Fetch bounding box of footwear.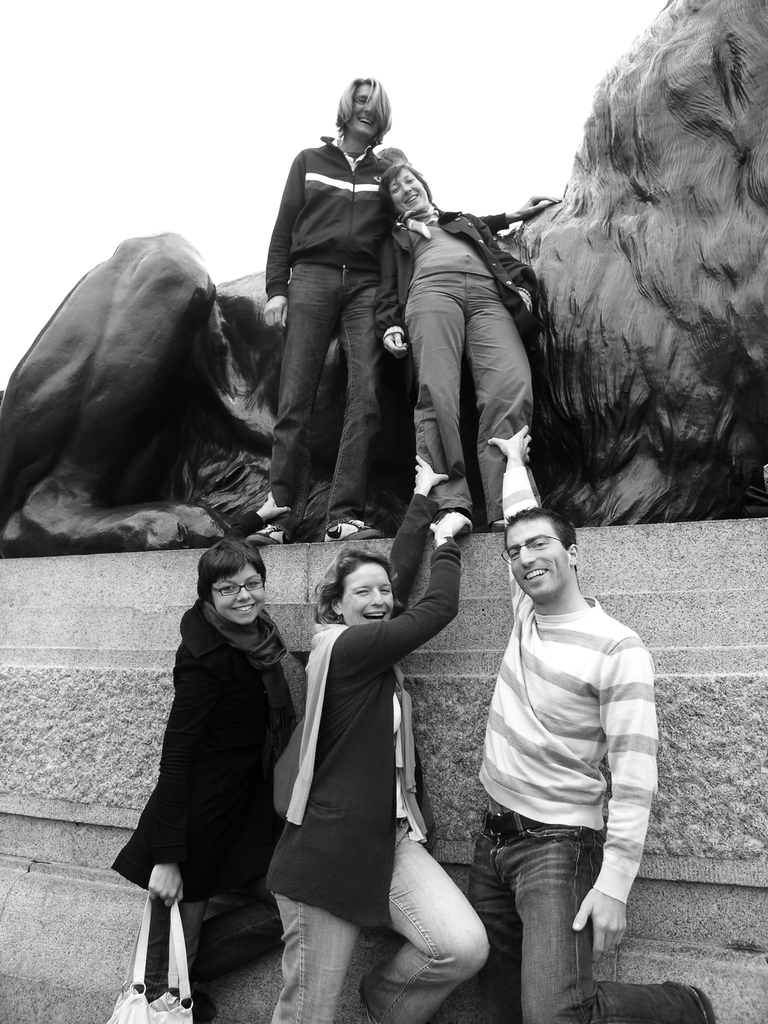
Bbox: Rect(432, 507, 481, 533).
